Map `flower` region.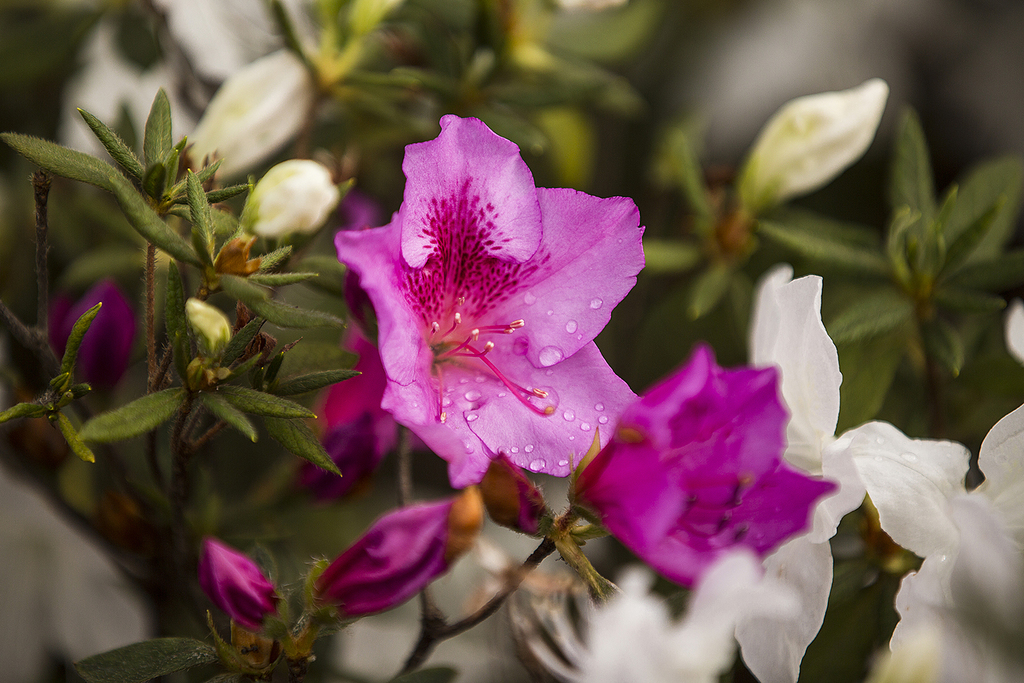
Mapped to Rect(58, 283, 139, 409).
